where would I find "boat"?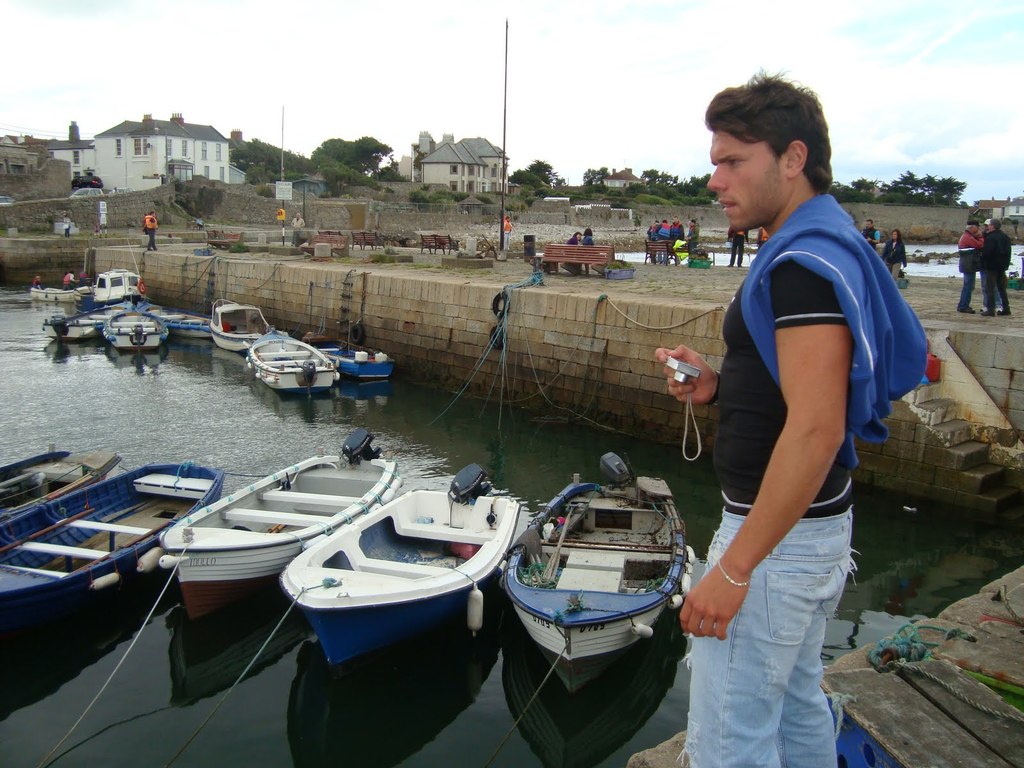
At bbox=[484, 450, 707, 726].
